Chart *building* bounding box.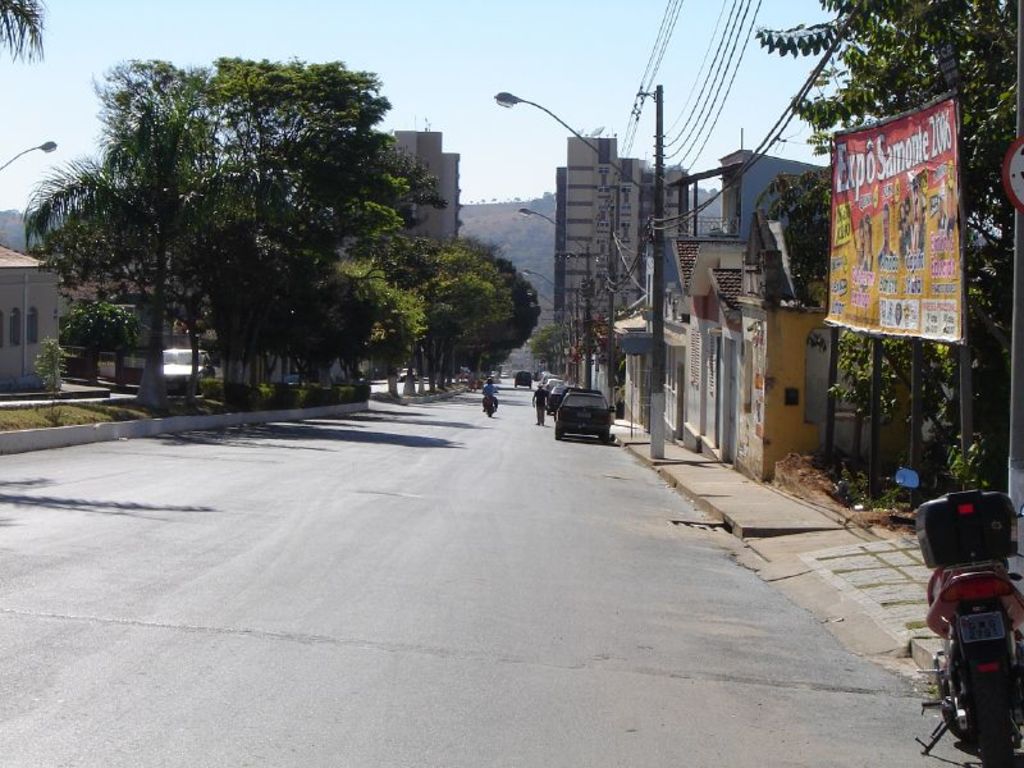
Charted: <bbox>550, 134, 691, 366</bbox>.
